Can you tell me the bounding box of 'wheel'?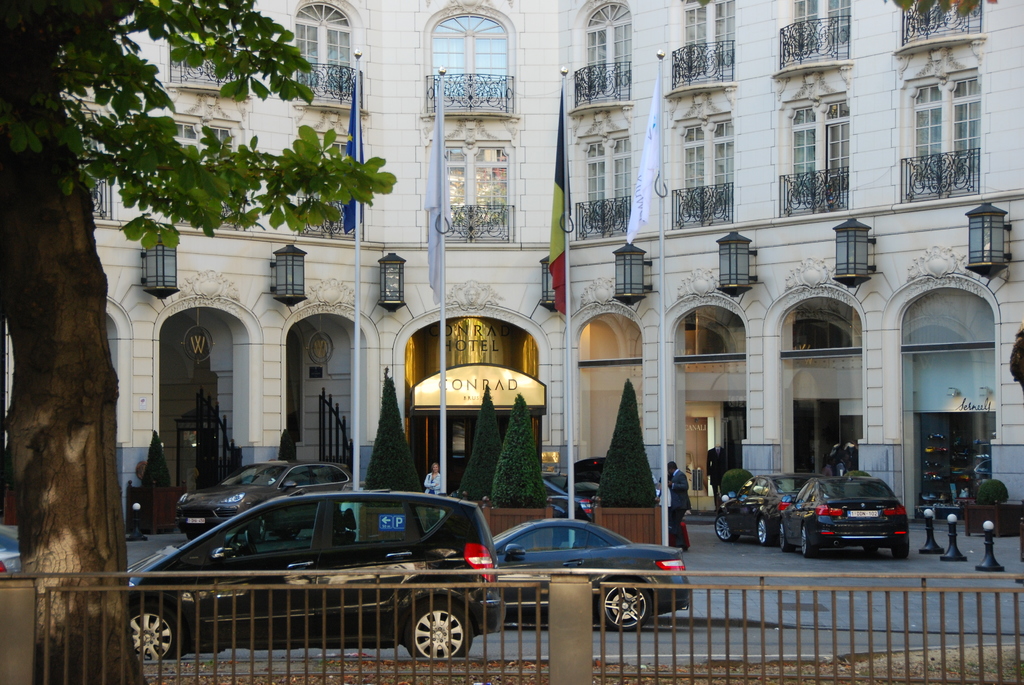
locate(276, 528, 300, 537).
